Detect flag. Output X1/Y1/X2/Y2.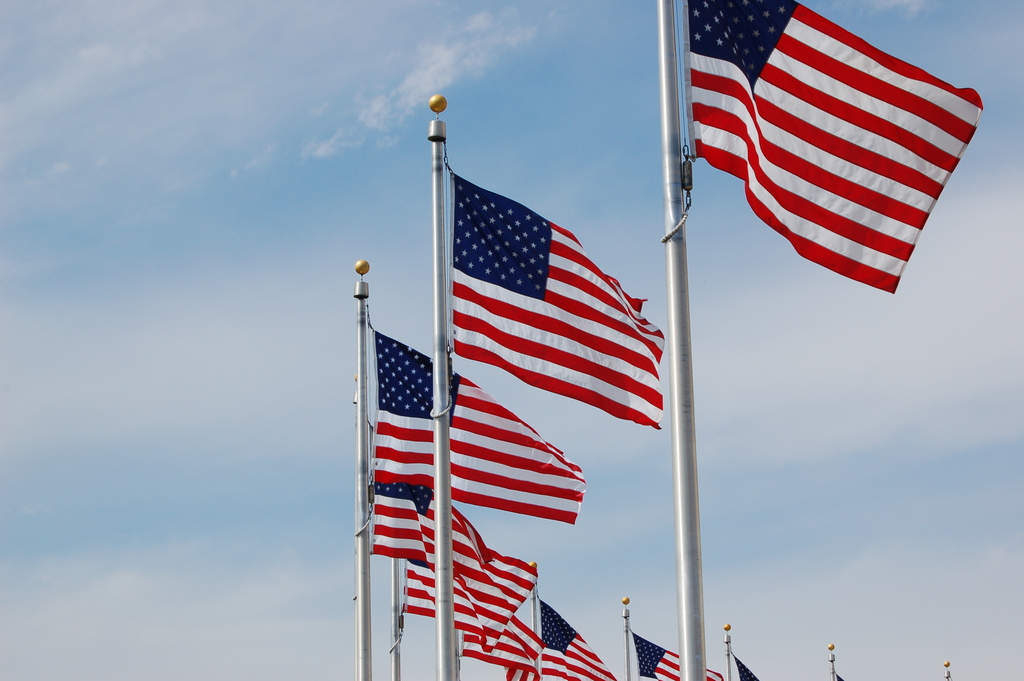
368/465/538/650.
